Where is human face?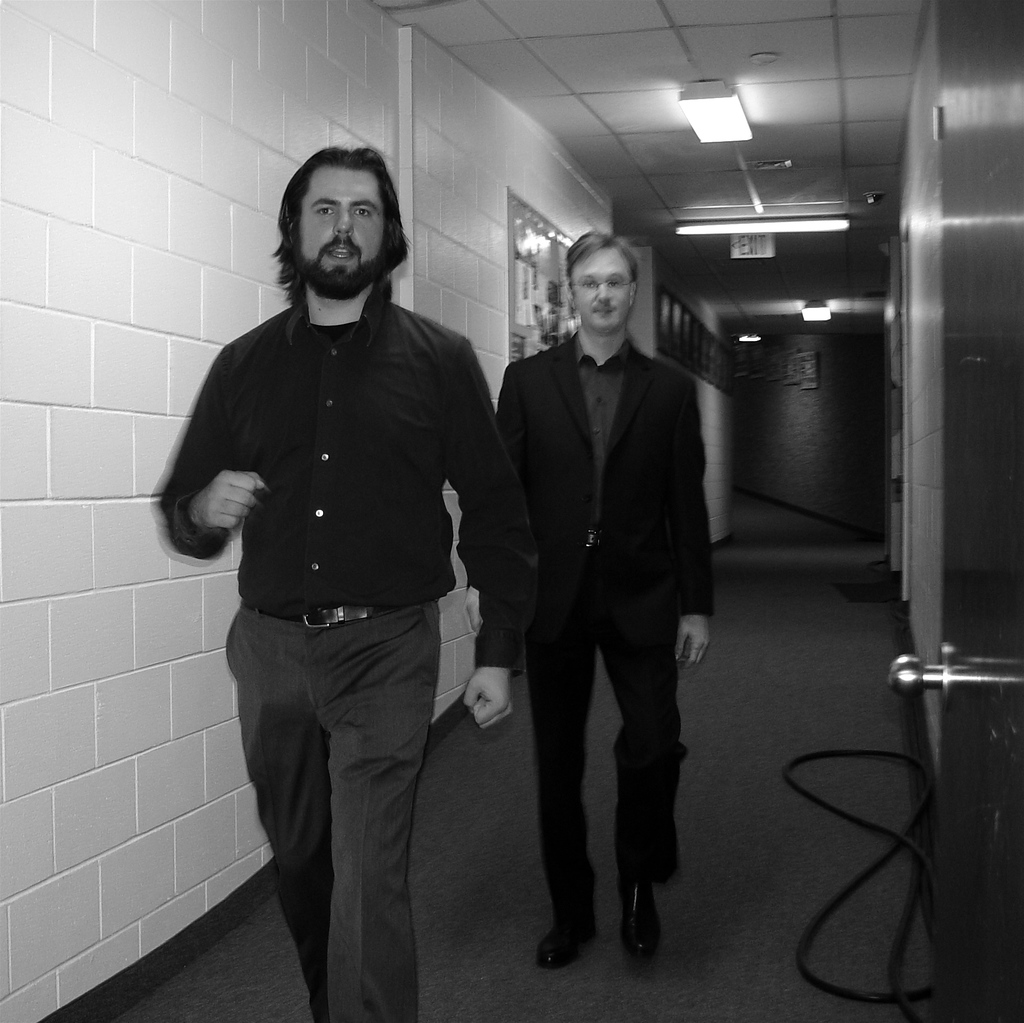
[569,248,634,333].
